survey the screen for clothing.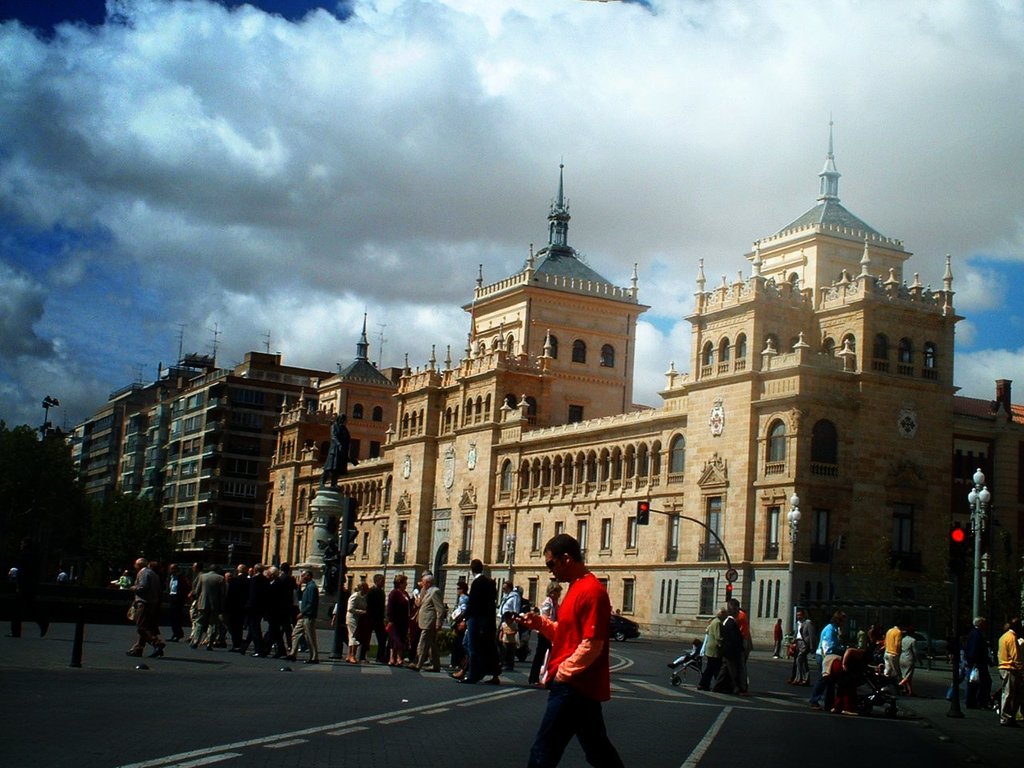
Survey found: crop(246, 574, 270, 642).
